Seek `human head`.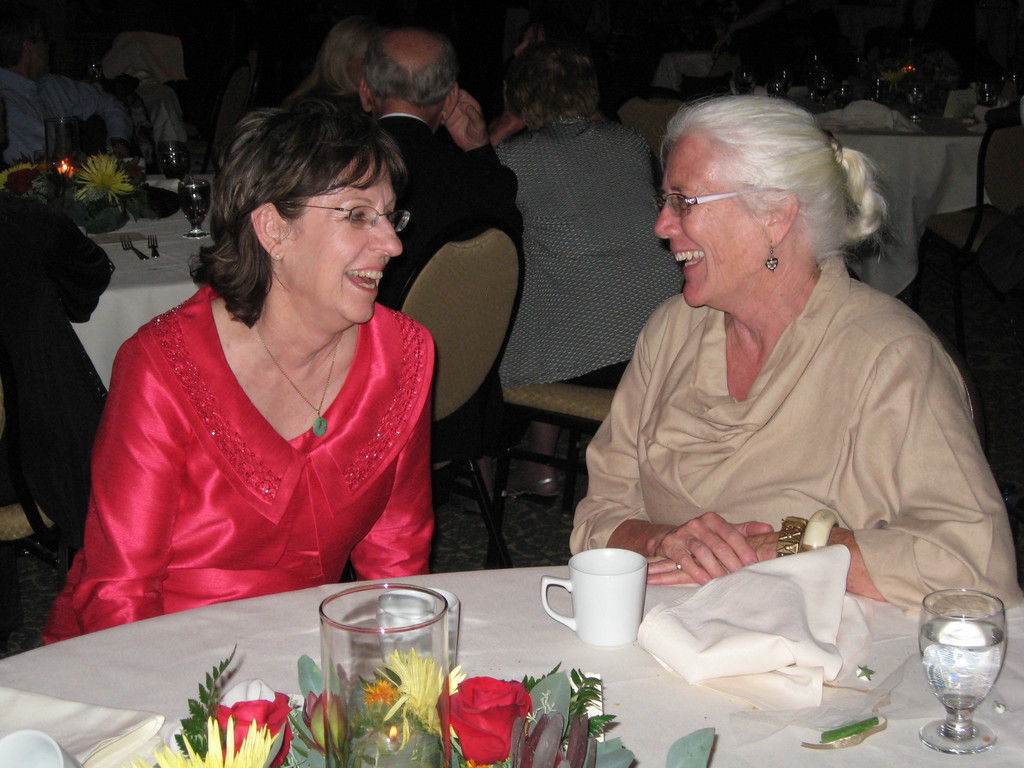
[x1=320, y1=16, x2=381, y2=86].
